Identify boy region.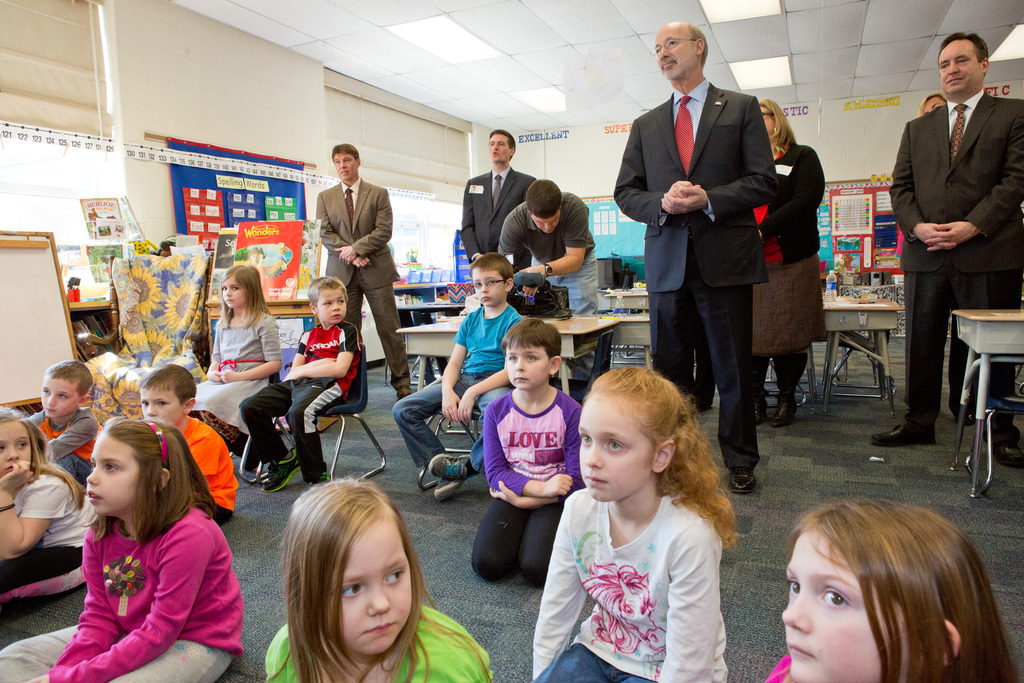
Region: 468, 327, 589, 566.
